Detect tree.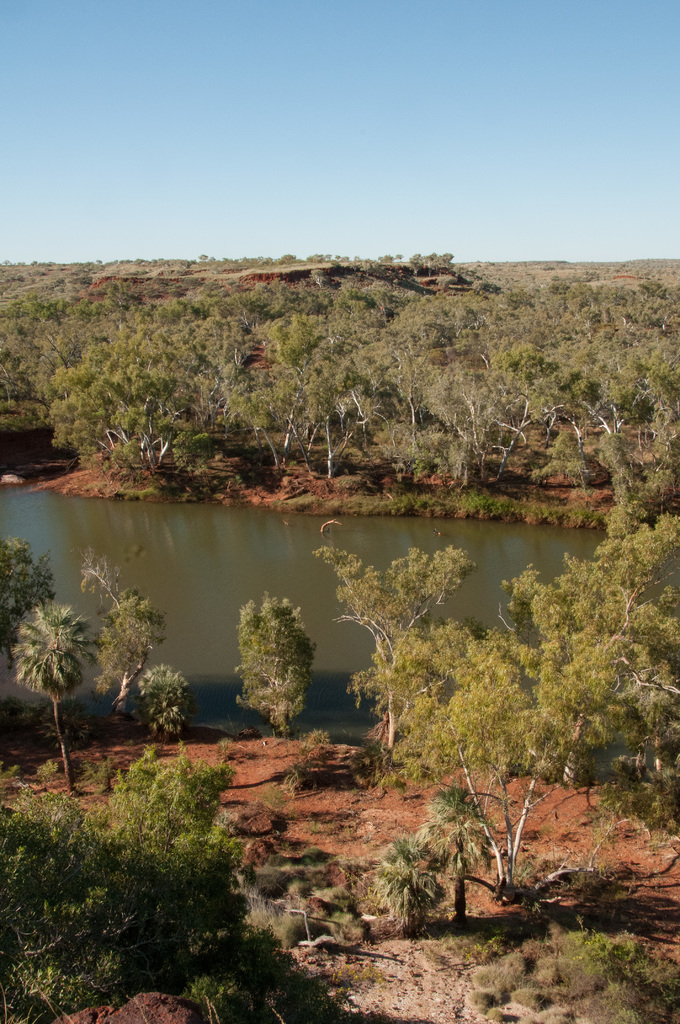
Detected at 135 662 194 743.
